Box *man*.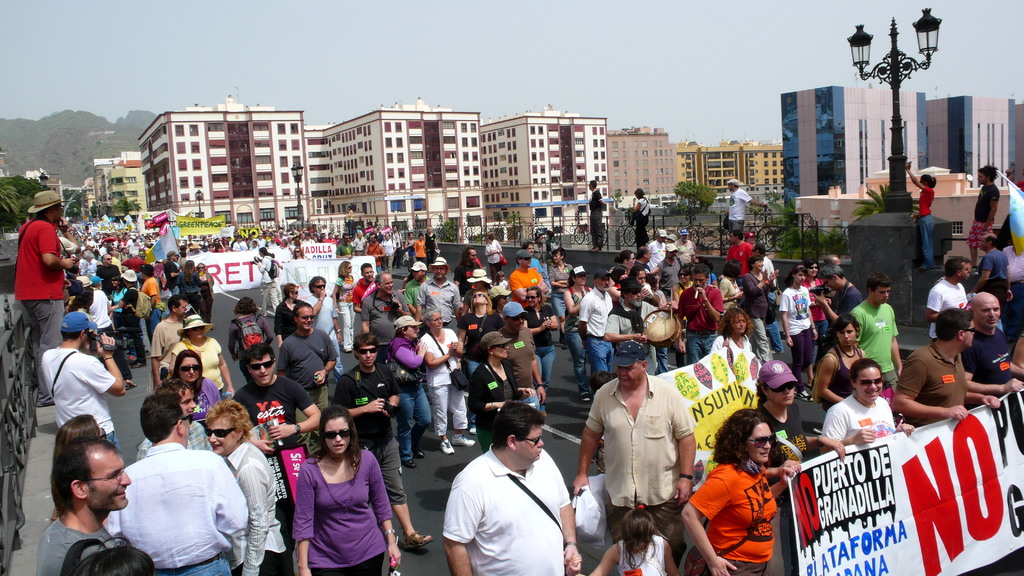
[left=724, top=177, right=772, bottom=233].
